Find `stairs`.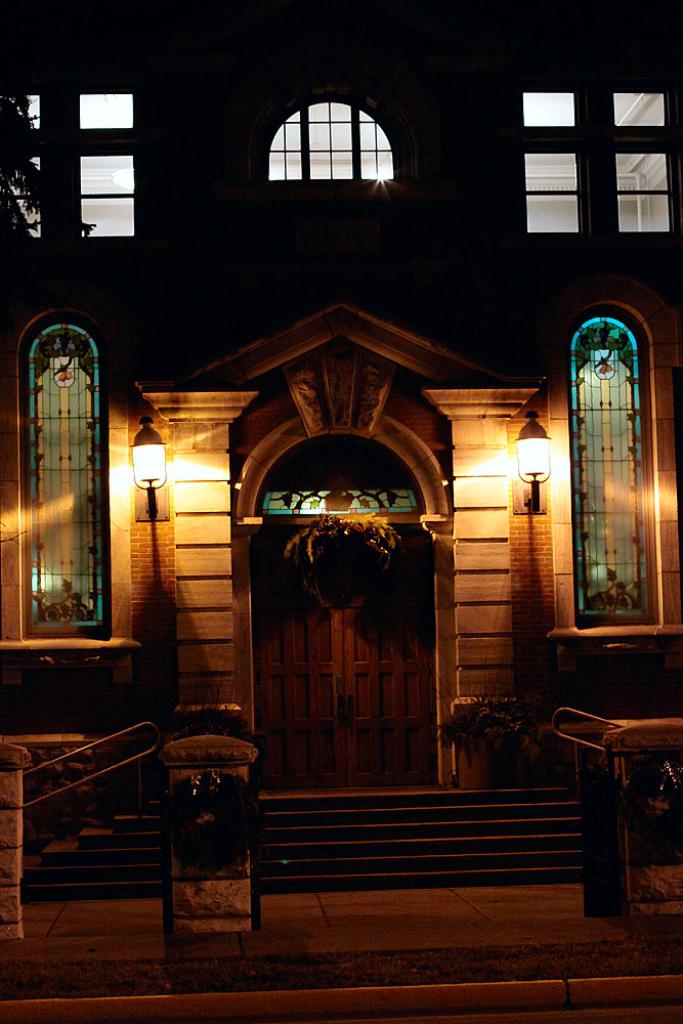
crop(24, 788, 165, 898).
